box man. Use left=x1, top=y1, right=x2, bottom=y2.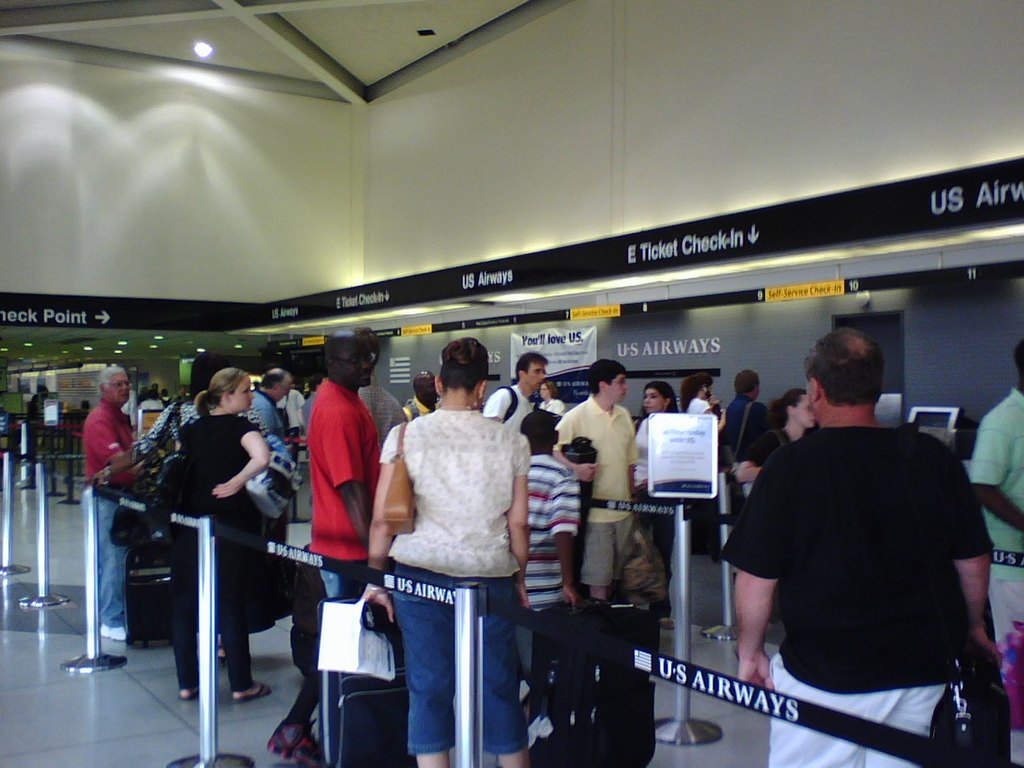
left=546, top=362, right=636, bottom=600.
